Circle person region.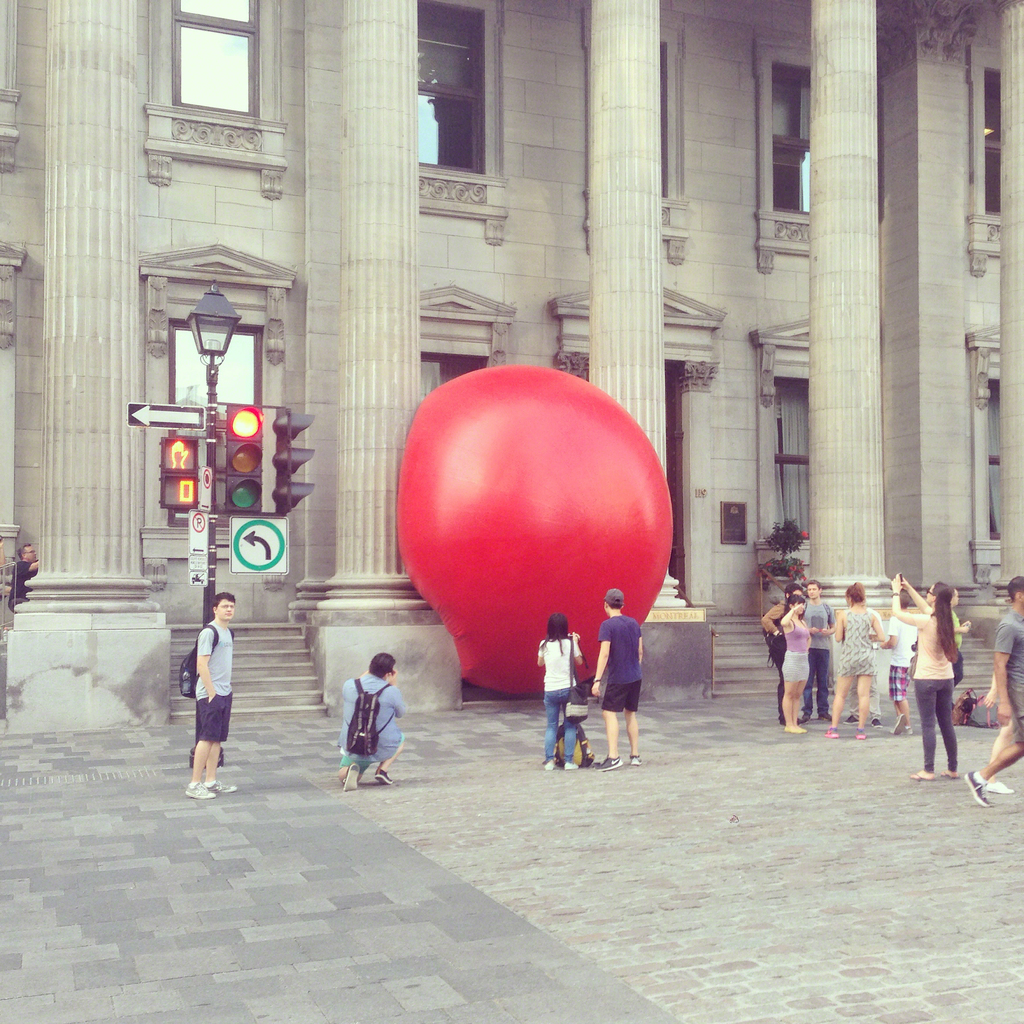
Region: (756,579,797,732).
